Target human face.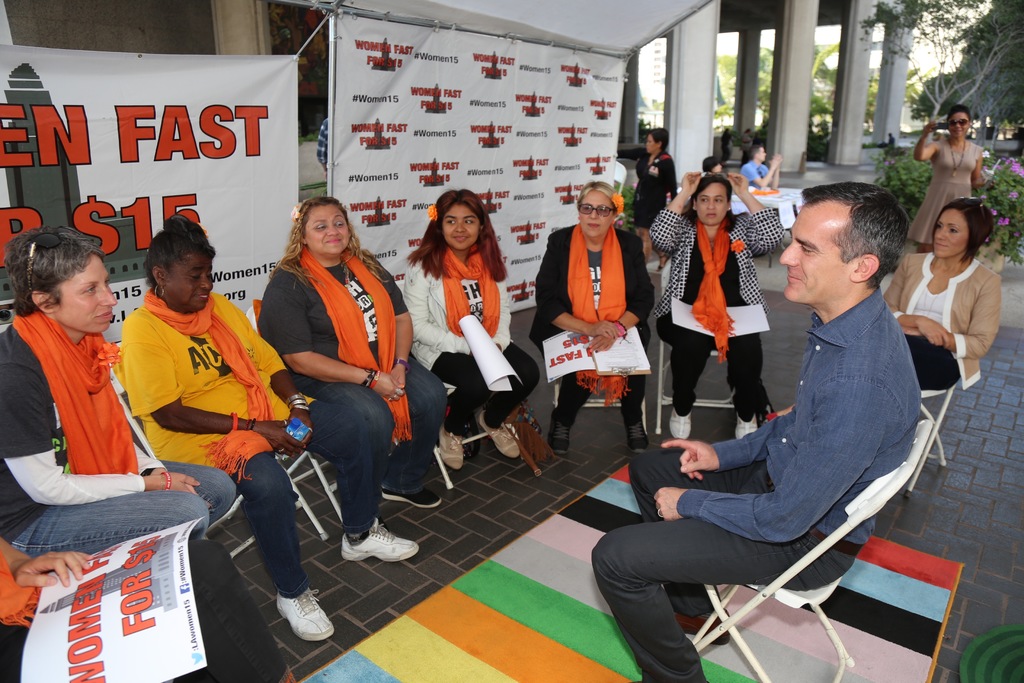
Target region: select_region(166, 251, 214, 311).
